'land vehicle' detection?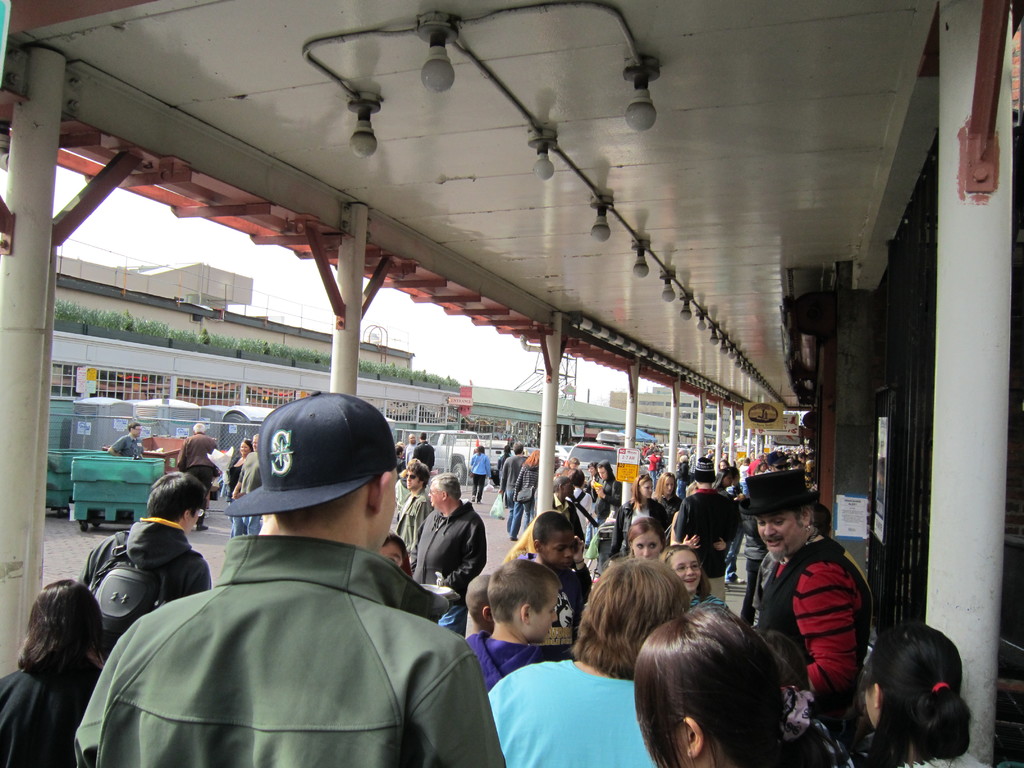
box(548, 432, 646, 507)
